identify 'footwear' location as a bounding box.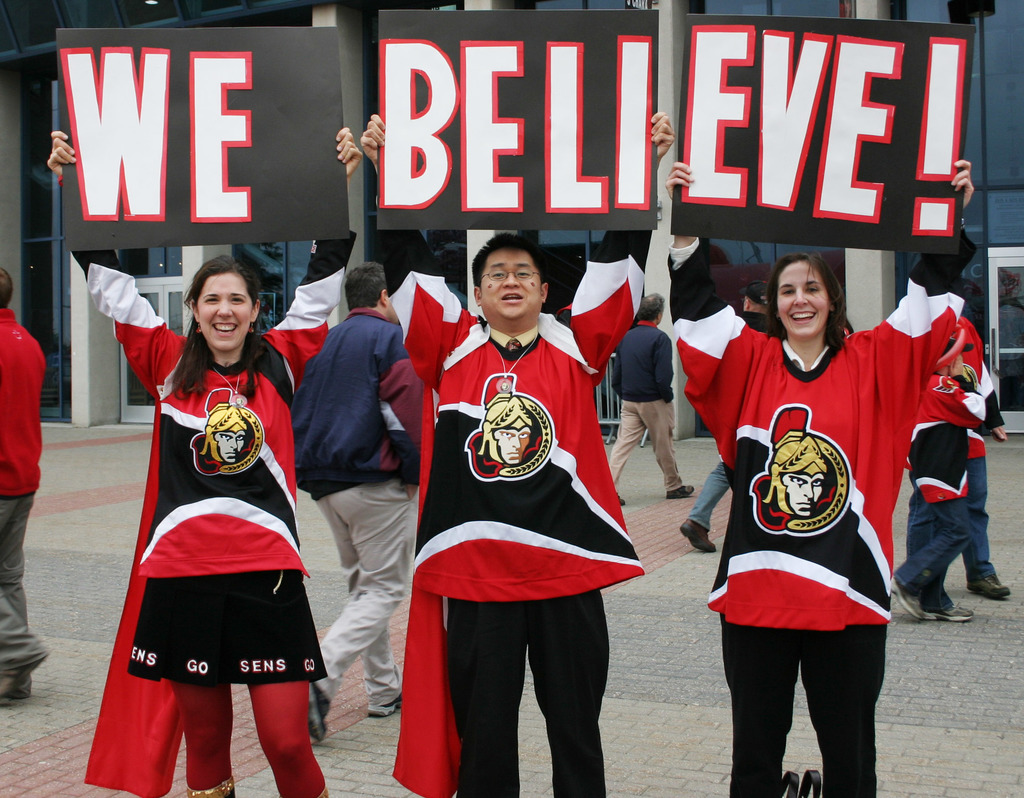
(926, 605, 974, 623).
